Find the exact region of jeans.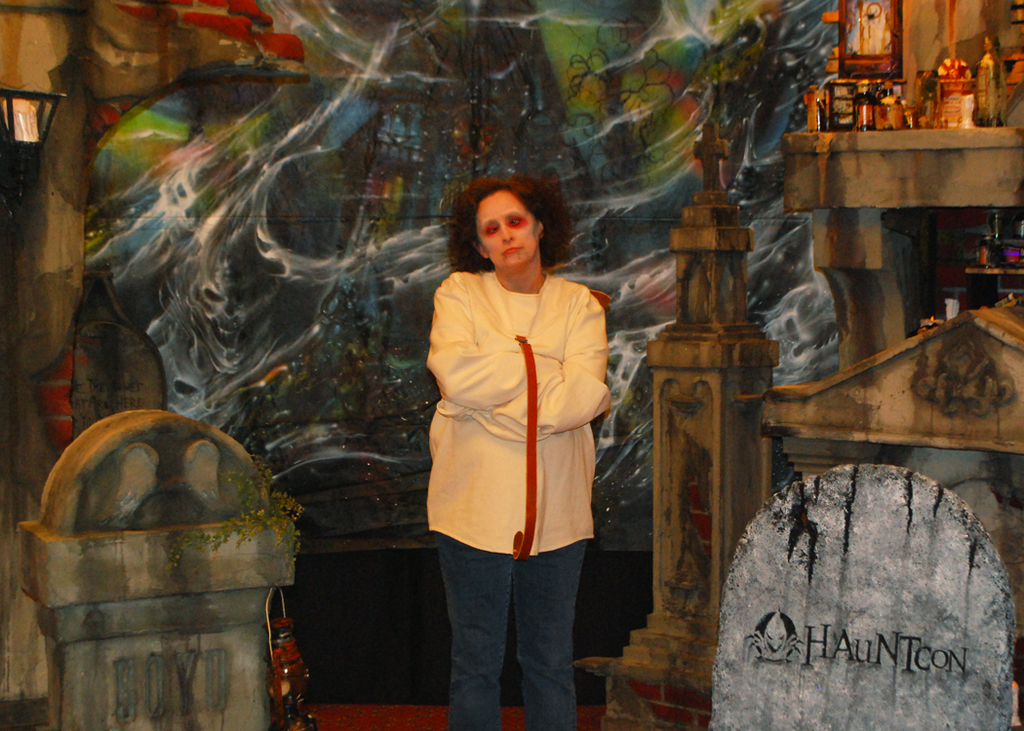
Exact region: Rect(434, 532, 583, 730).
